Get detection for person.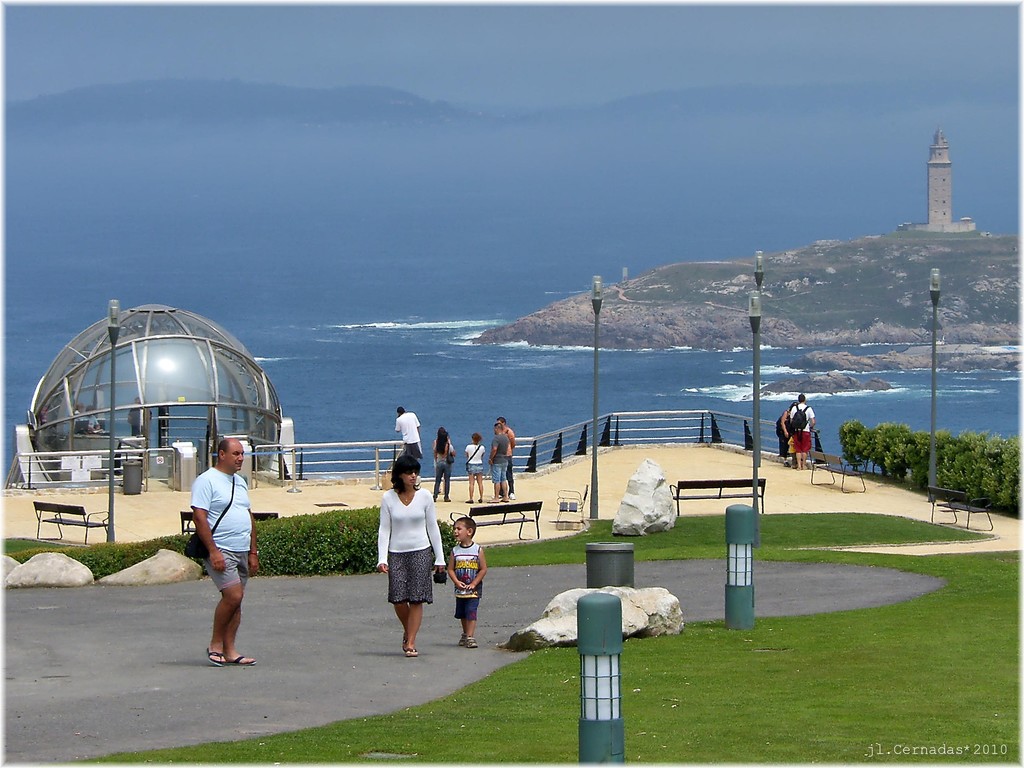
Detection: l=783, t=436, r=801, b=464.
